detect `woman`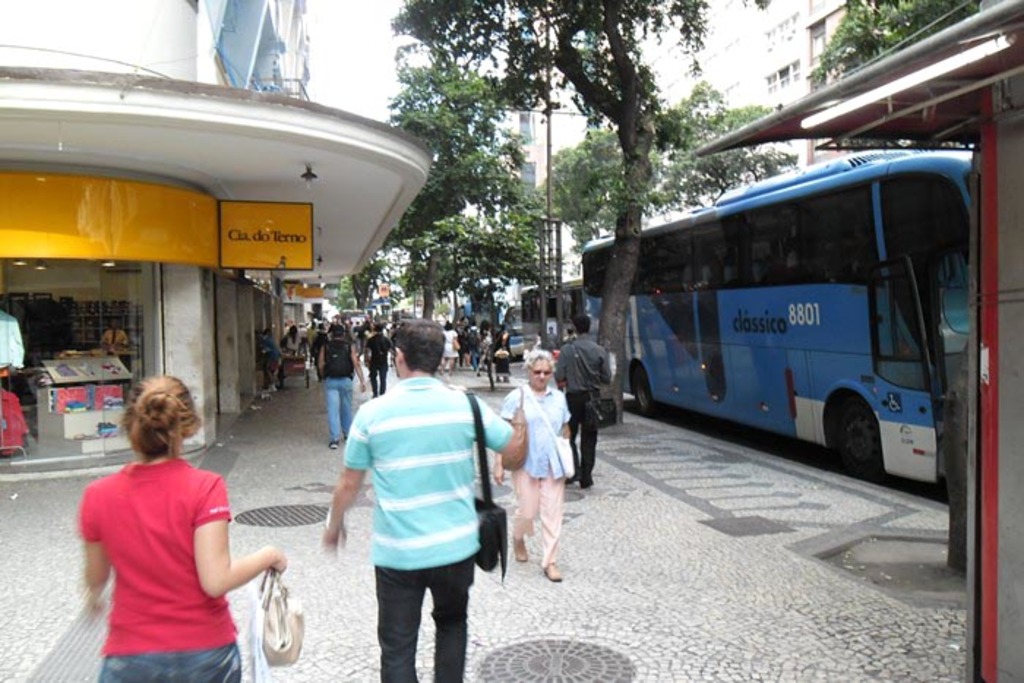
<box>489,347,578,572</box>
